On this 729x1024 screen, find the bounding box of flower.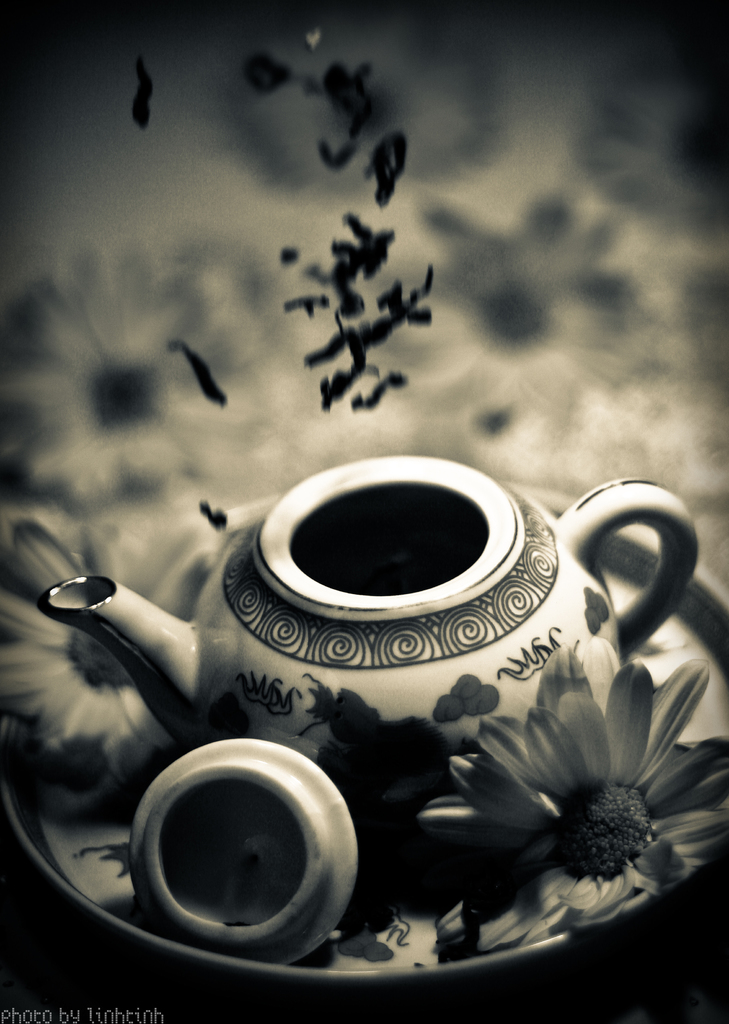
Bounding box: x1=3 y1=516 x2=219 y2=802.
